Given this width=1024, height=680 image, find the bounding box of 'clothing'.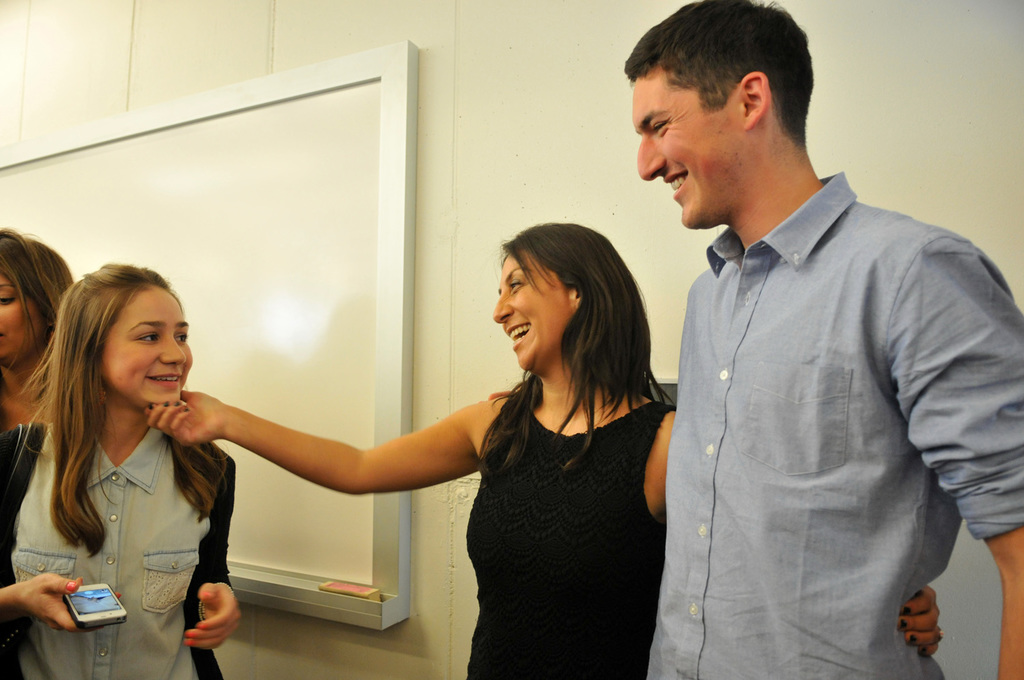
detection(464, 386, 679, 679).
